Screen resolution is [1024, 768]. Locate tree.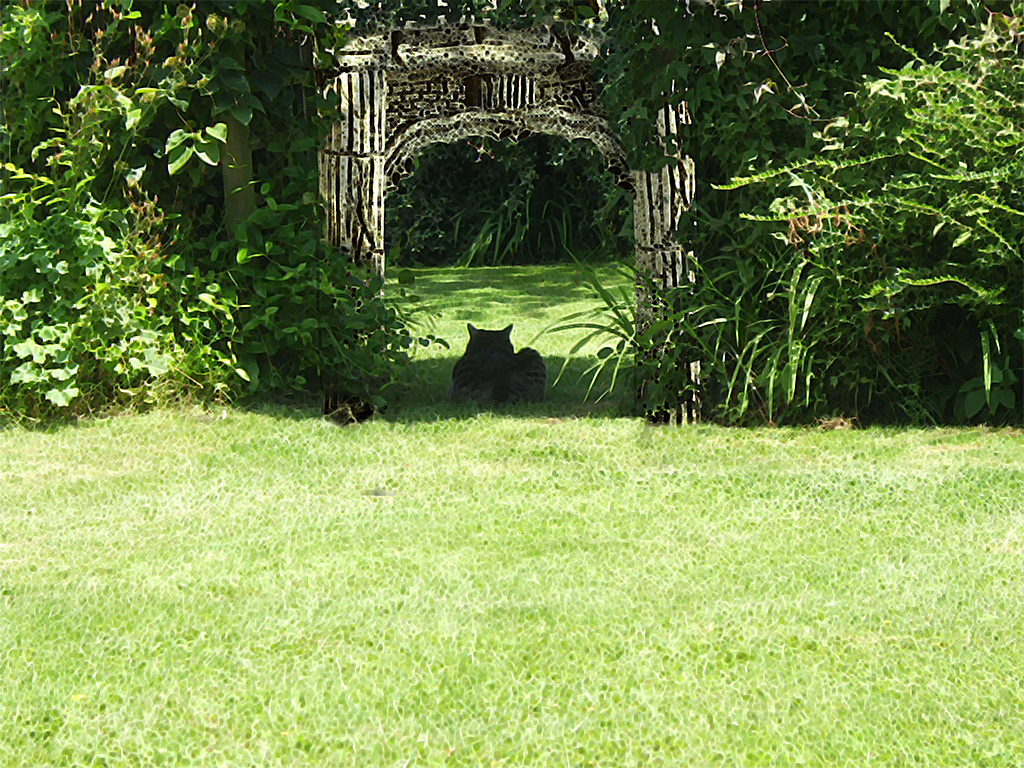
Rect(67, 0, 419, 397).
